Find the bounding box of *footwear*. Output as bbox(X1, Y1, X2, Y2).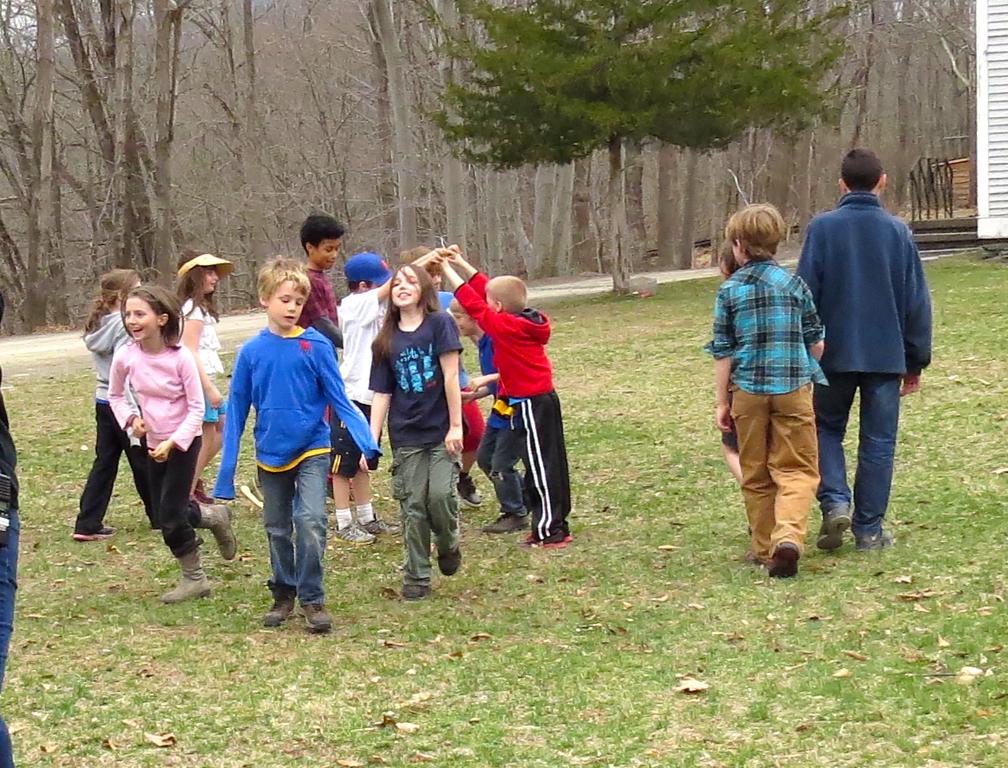
bbox(160, 554, 219, 598).
